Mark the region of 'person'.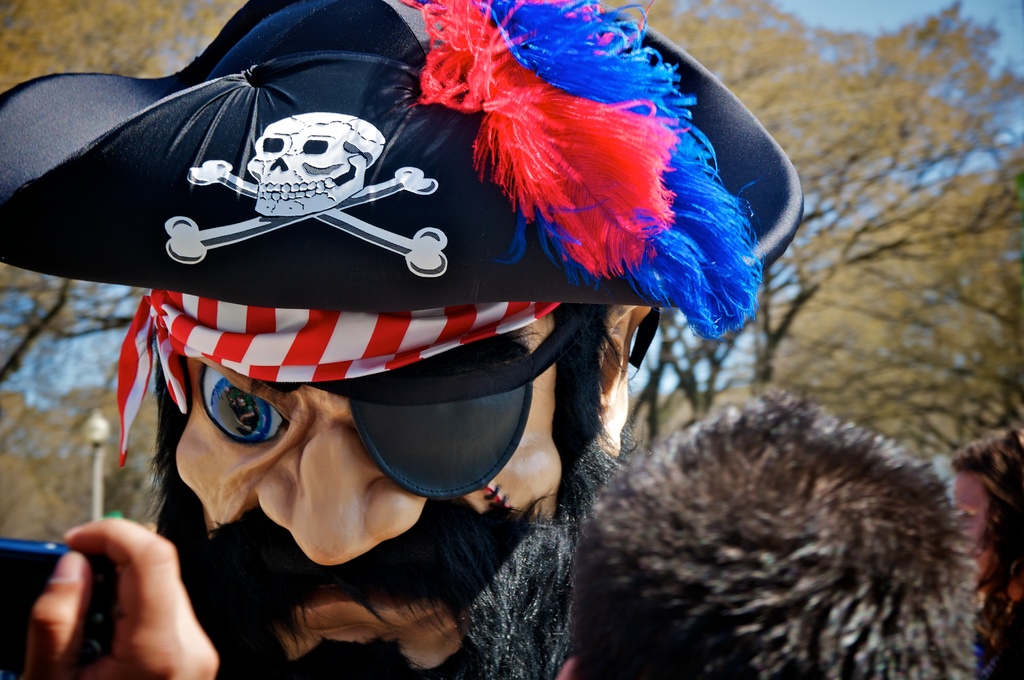
Region: 7:514:225:679.
